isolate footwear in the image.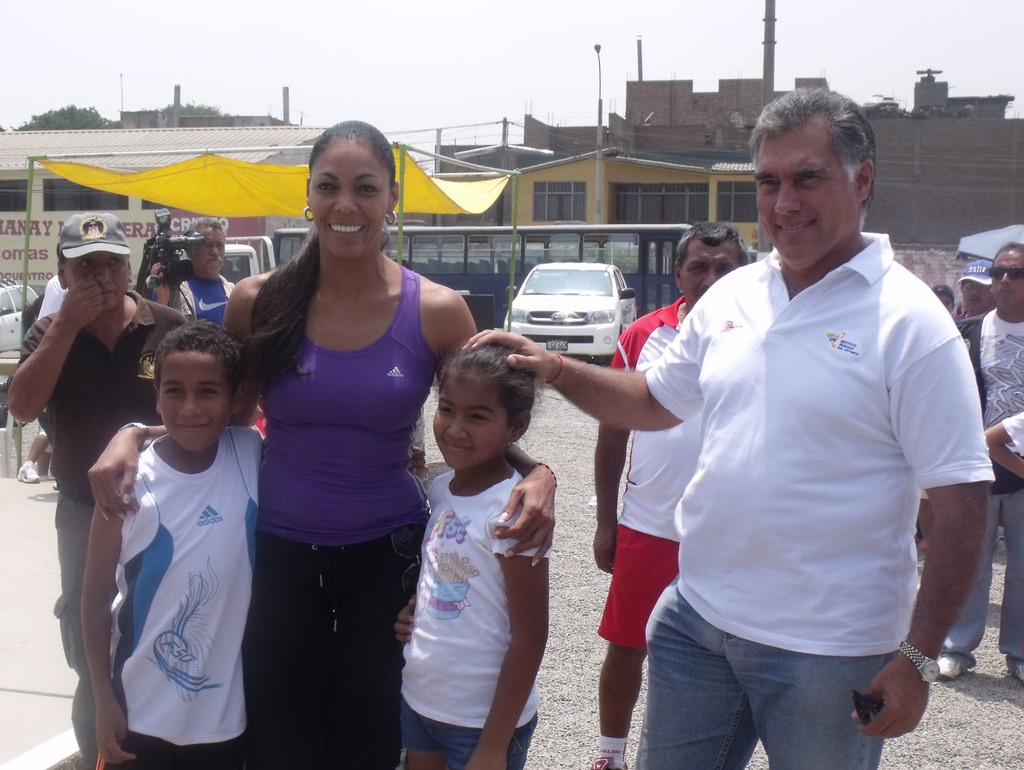
Isolated region: bbox=(1003, 659, 1023, 687).
